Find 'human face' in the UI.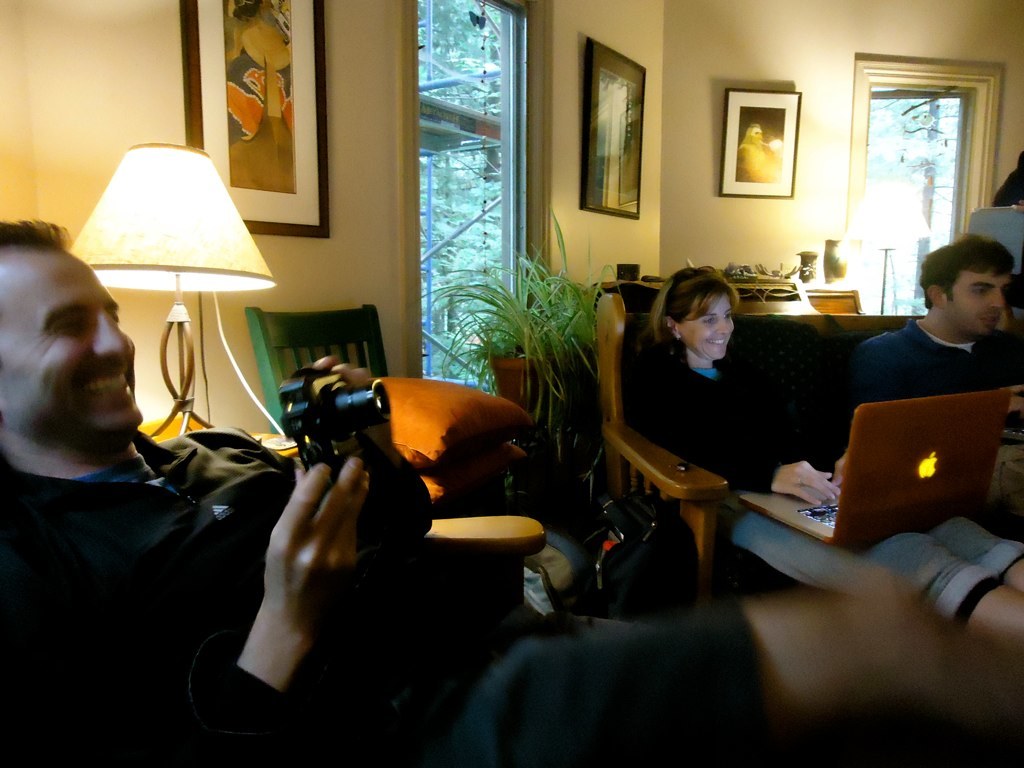
UI element at <bbox>676, 287, 736, 361</bbox>.
